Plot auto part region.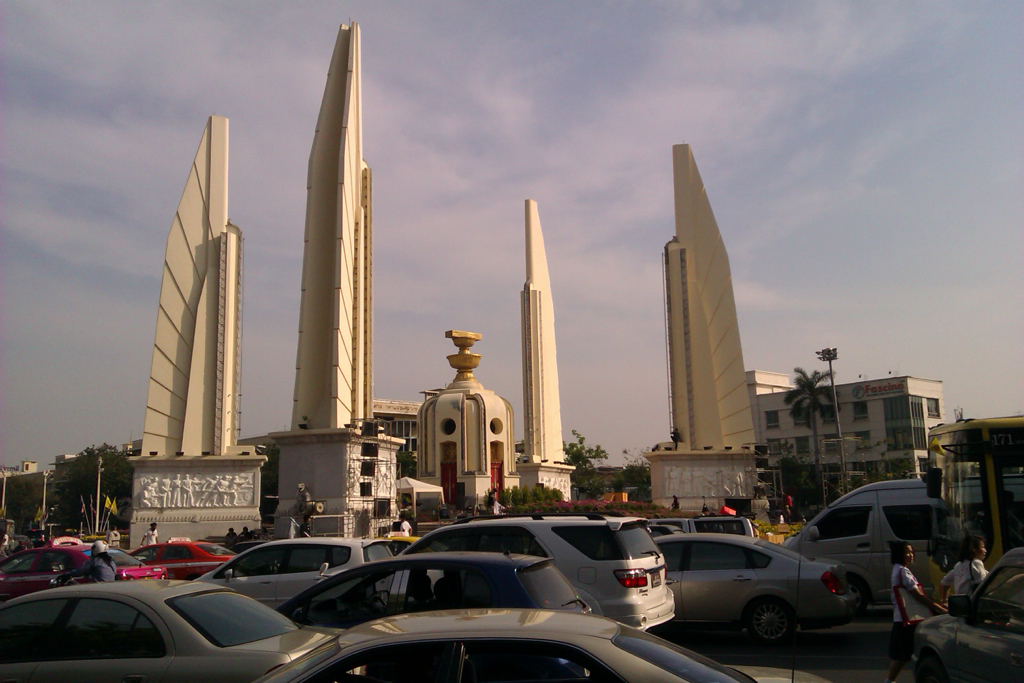
Plotted at BBox(921, 460, 936, 500).
